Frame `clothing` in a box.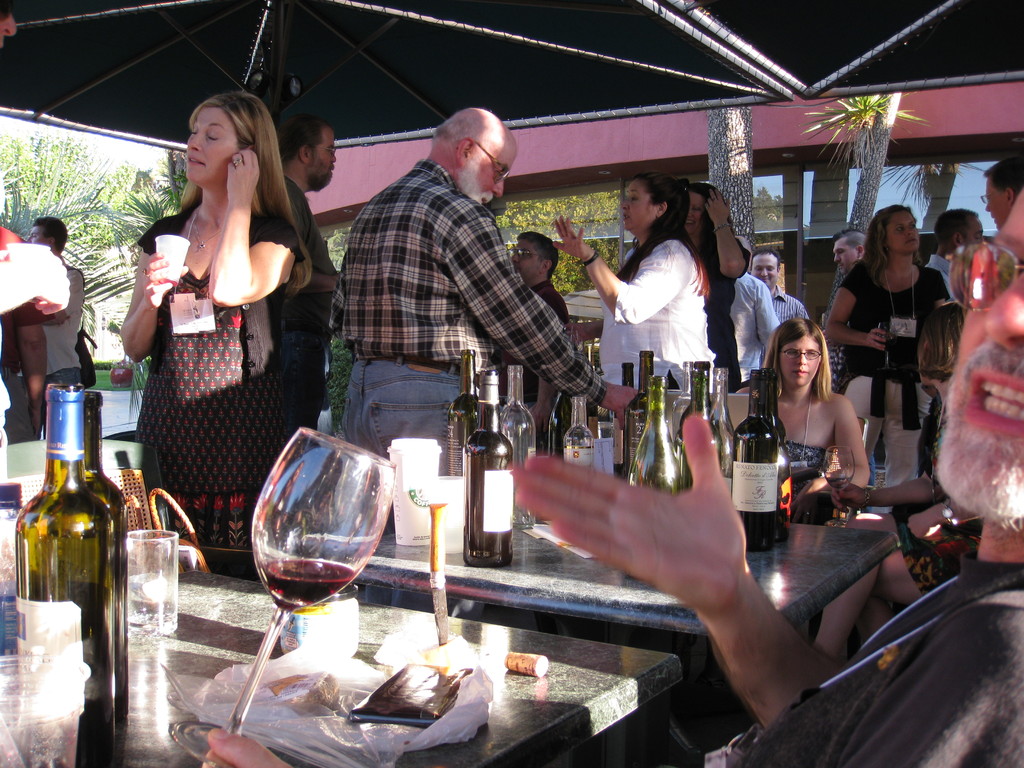
bbox=[777, 447, 817, 473].
